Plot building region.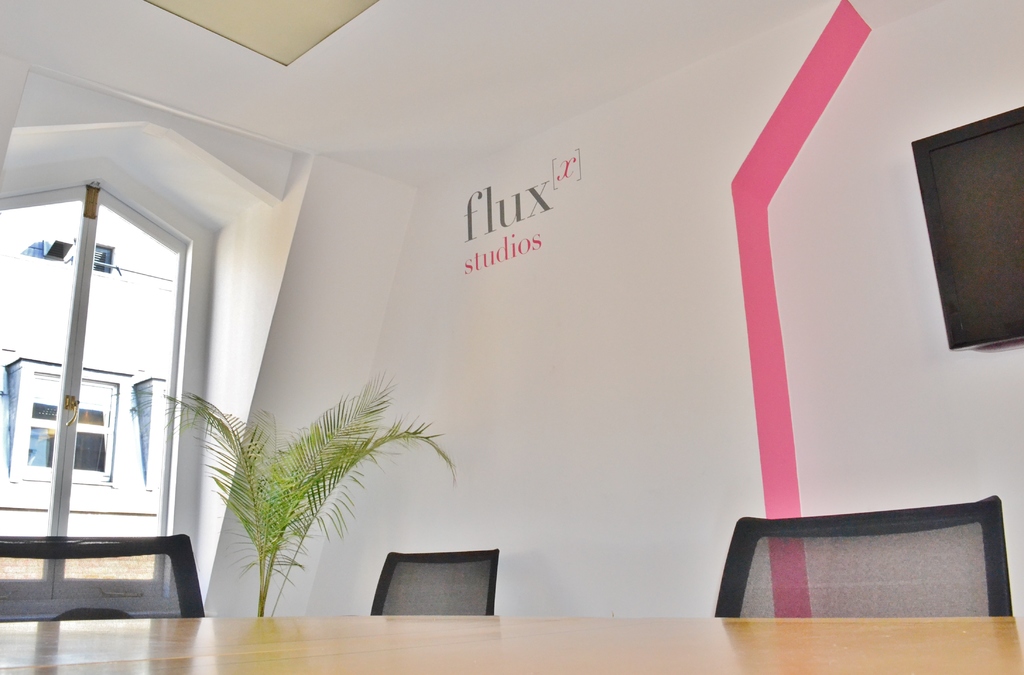
Plotted at 0 0 1023 674.
